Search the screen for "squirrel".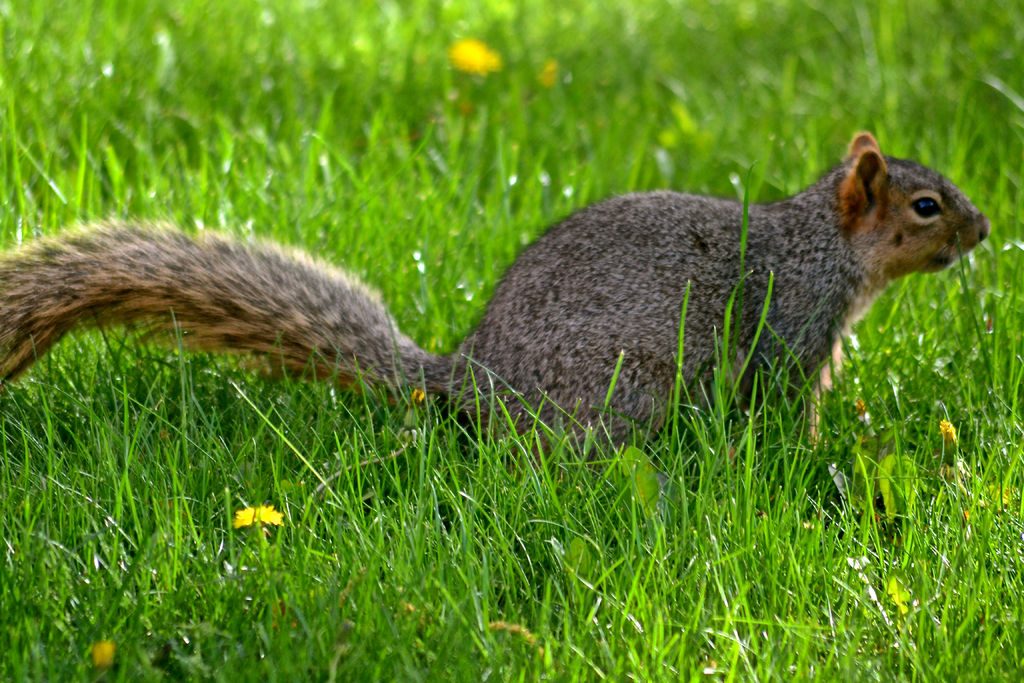
Found at left=4, top=131, right=991, bottom=483.
